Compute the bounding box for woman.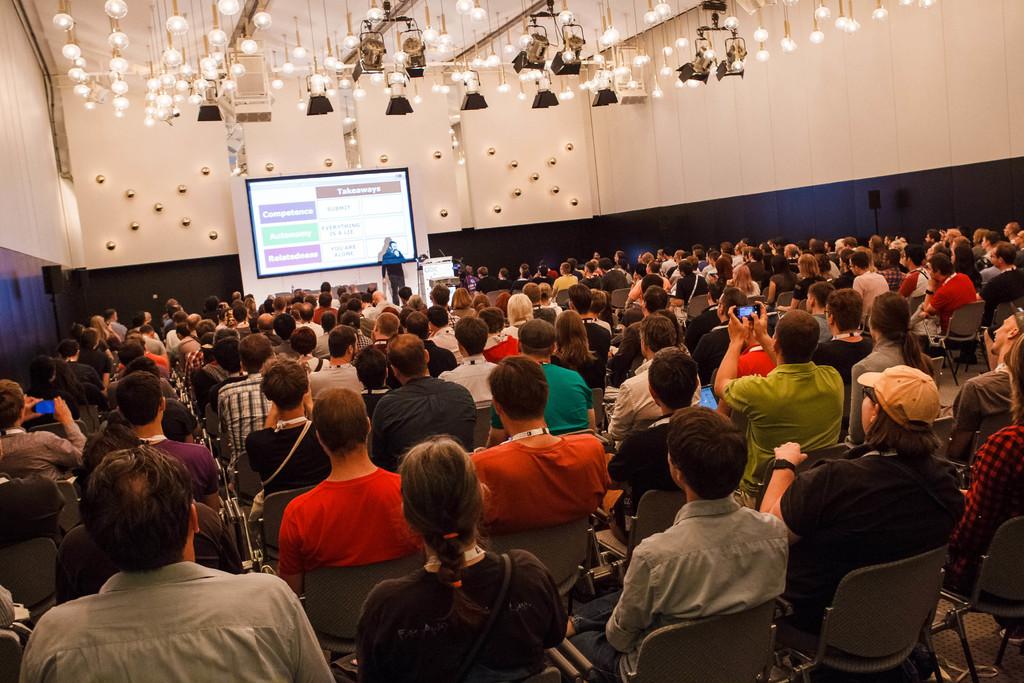
box=[449, 286, 476, 315].
